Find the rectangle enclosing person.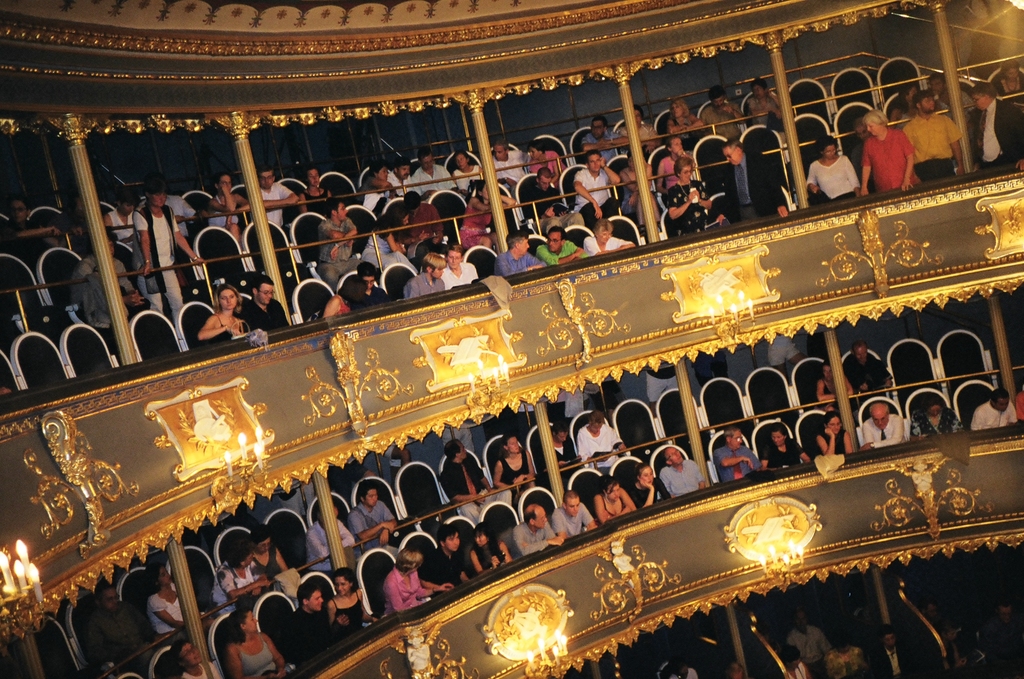
244:526:294:584.
